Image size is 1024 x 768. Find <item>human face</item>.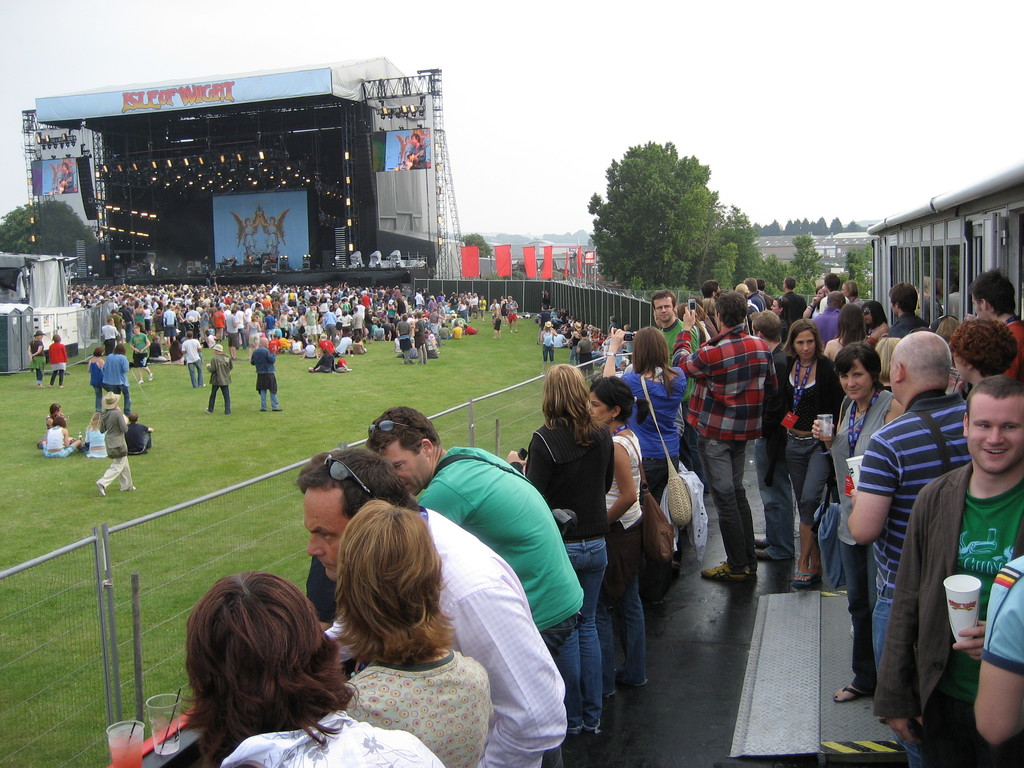
l=308, t=483, r=353, b=580.
